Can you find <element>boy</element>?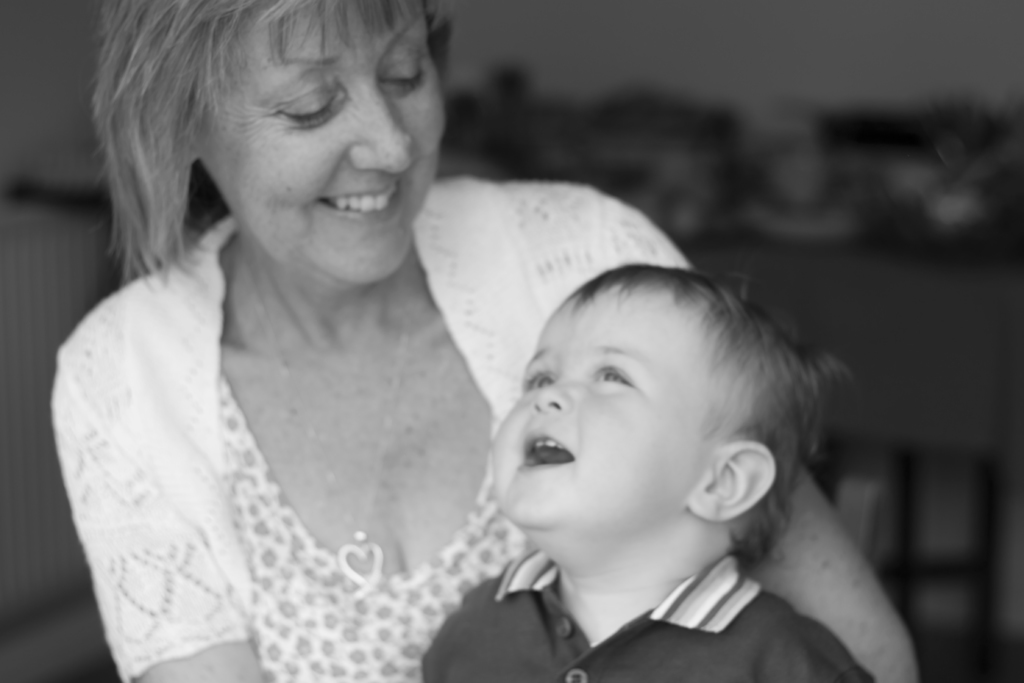
Yes, bounding box: select_region(394, 259, 893, 659).
